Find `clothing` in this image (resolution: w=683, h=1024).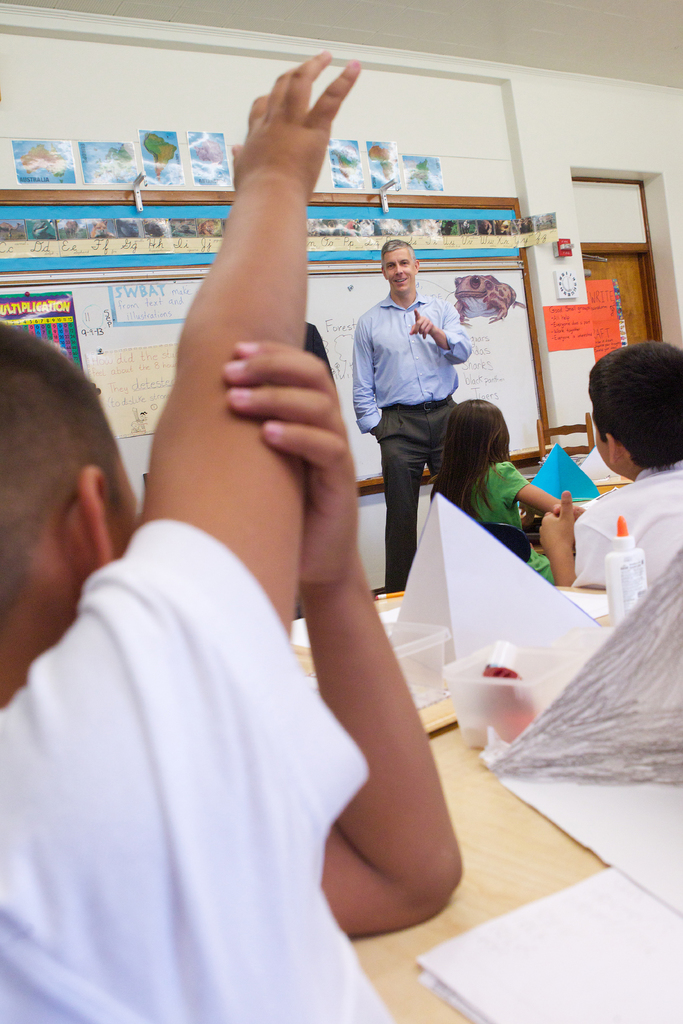
pyautogui.locateOnScreen(566, 460, 682, 588).
